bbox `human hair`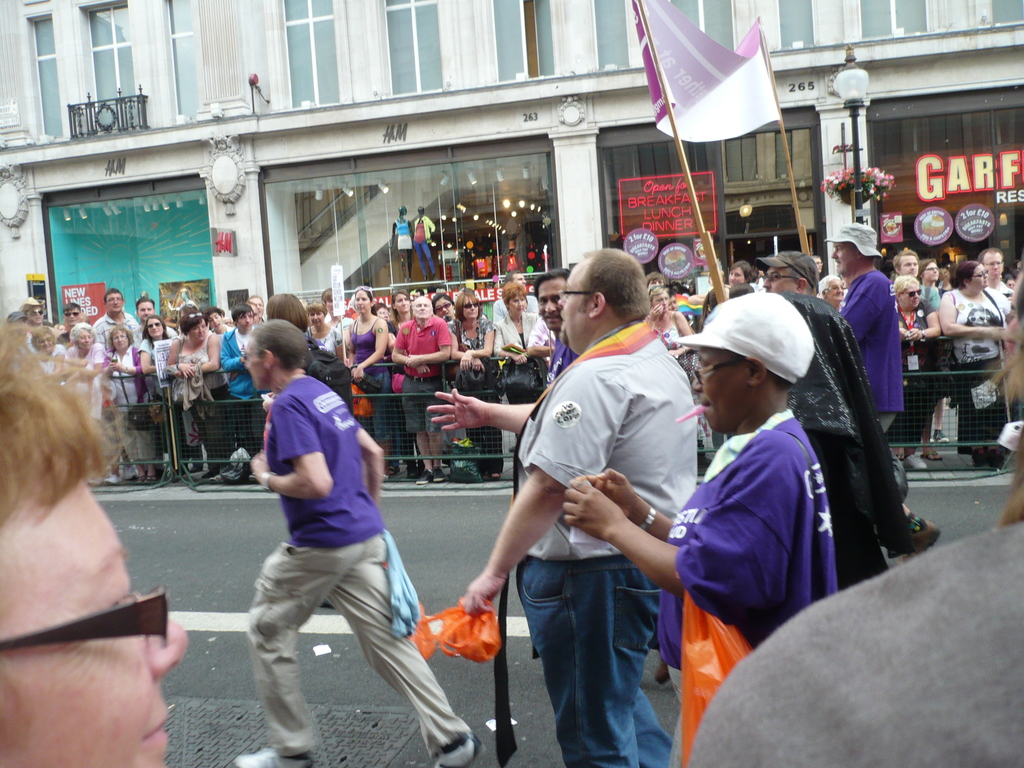
bbox=[141, 314, 170, 352]
